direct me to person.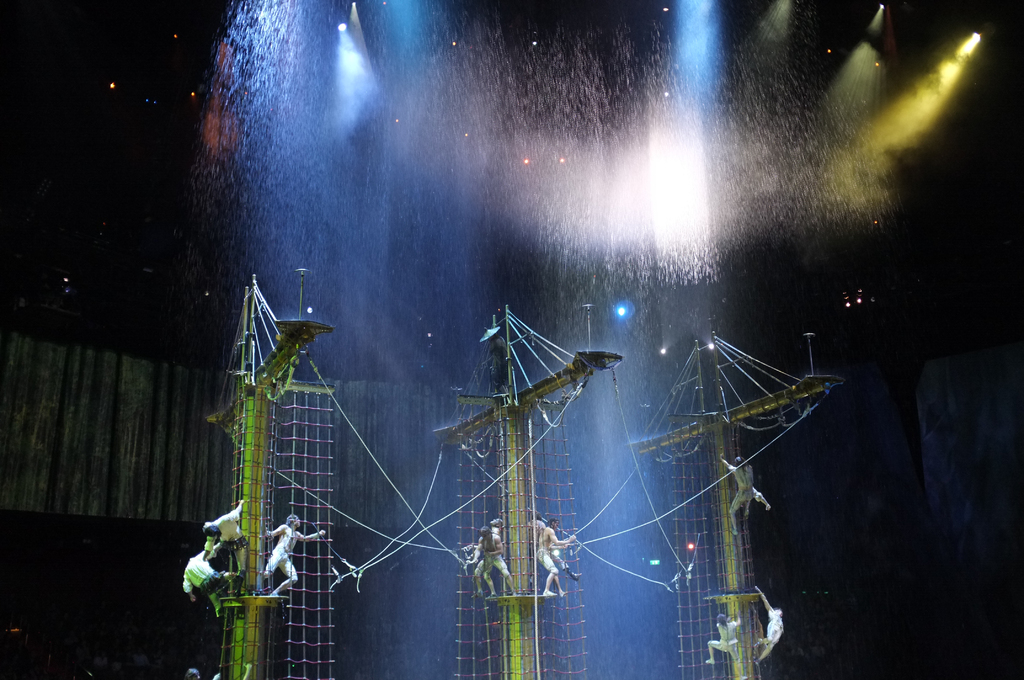
Direction: [264,514,328,595].
